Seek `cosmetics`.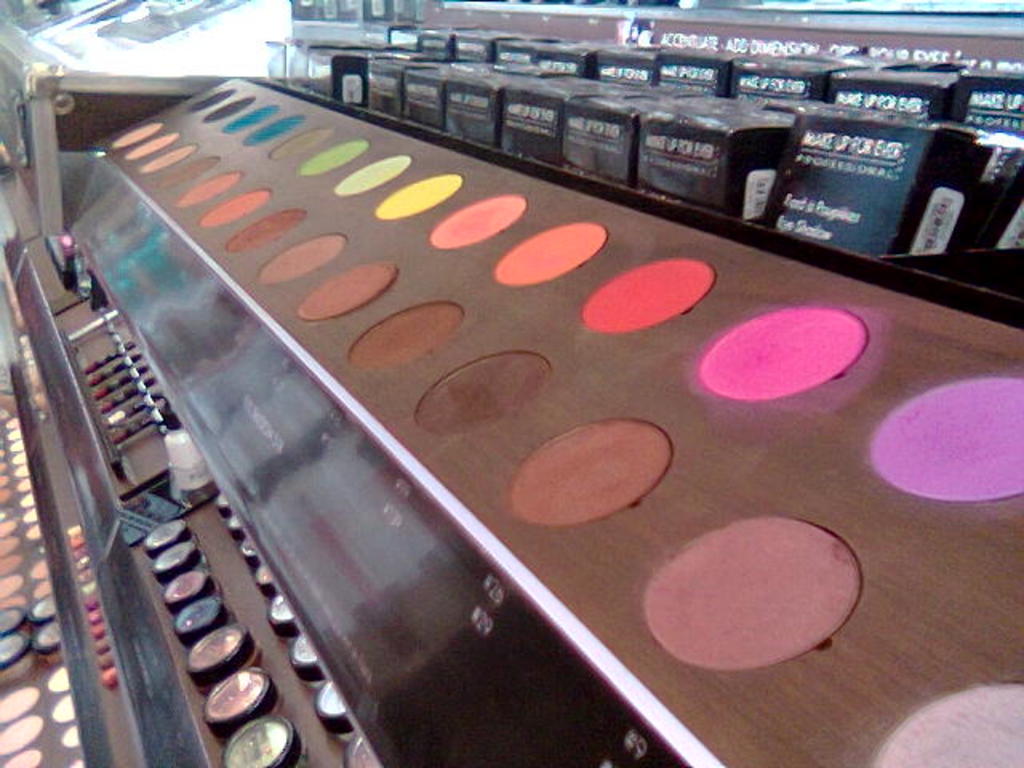
{"left": 299, "top": 258, "right": 398, "bottom": 320}.
